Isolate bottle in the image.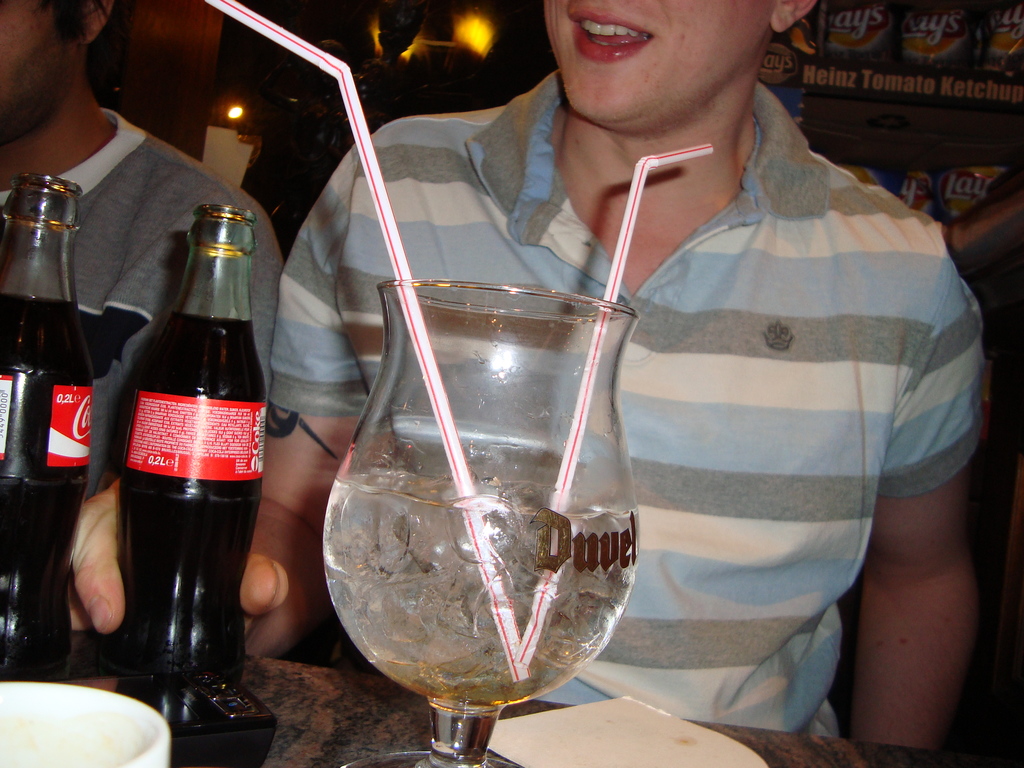
Isolated region: <box>0,167,106,683</box>.
